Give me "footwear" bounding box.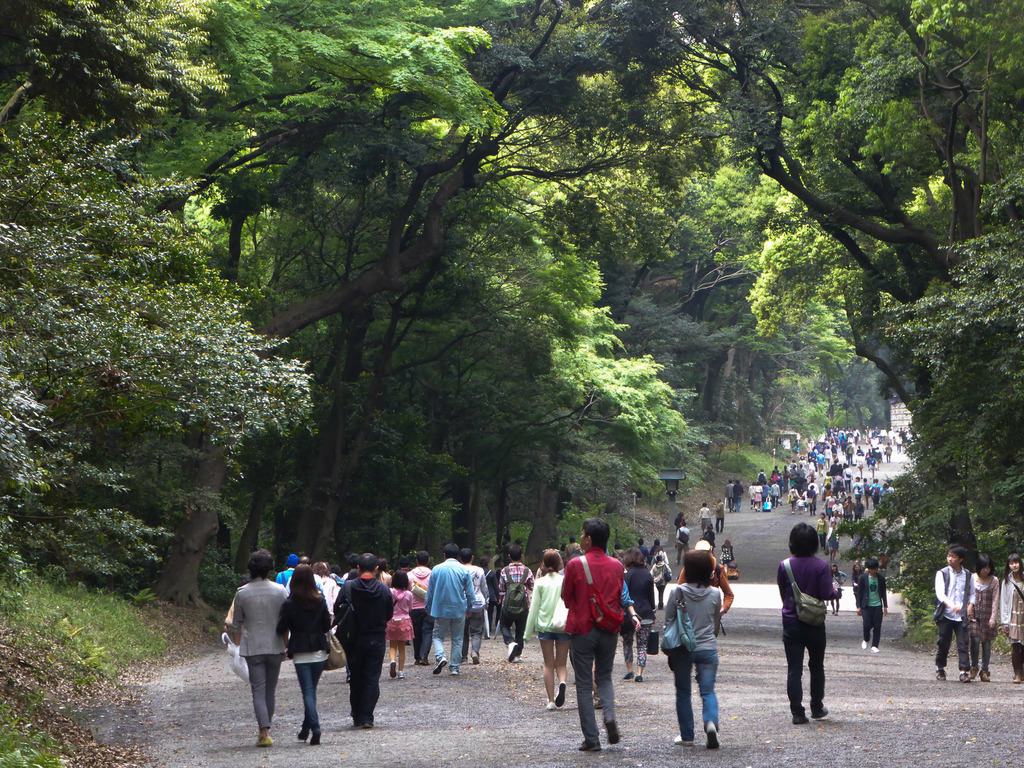
x1=790 y1=712 x2=812 y2=726.
